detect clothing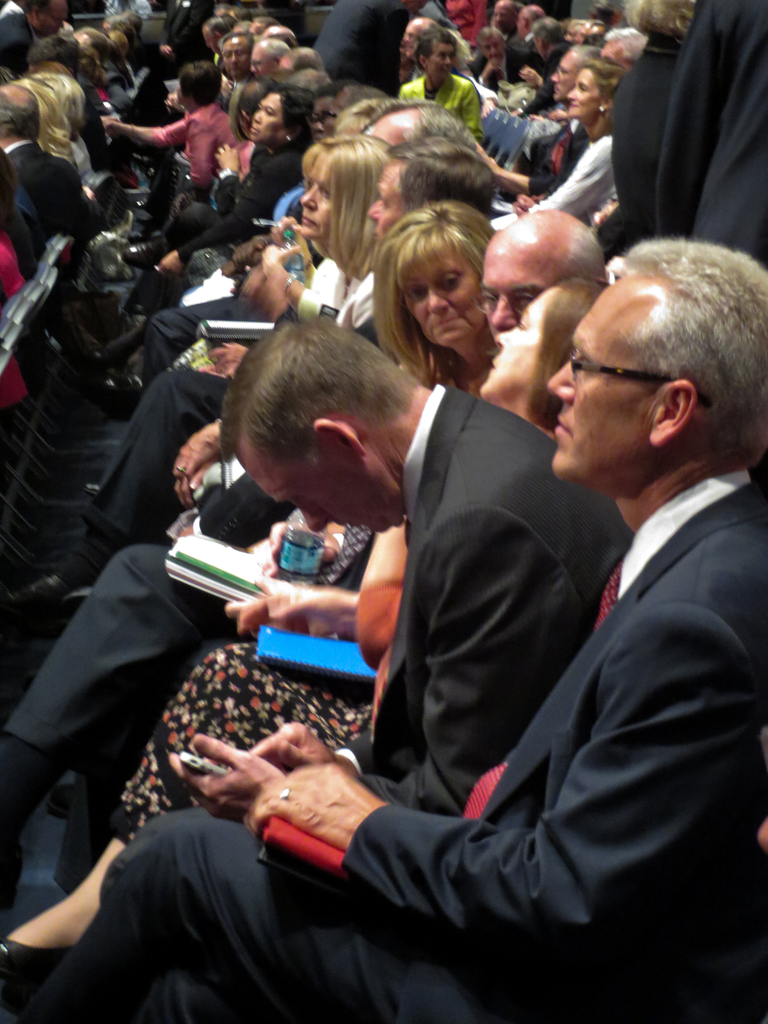
(left=594, top=204, right=625, bottom=267)
